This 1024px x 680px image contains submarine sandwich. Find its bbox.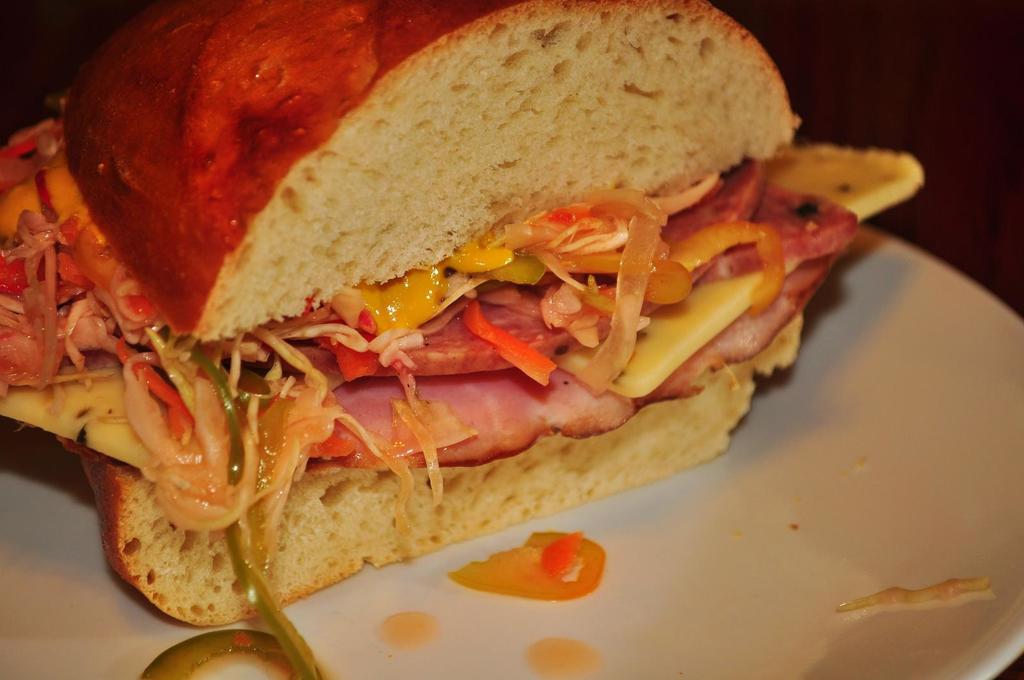
[left=50, top=20, right=911, bottom=617].
